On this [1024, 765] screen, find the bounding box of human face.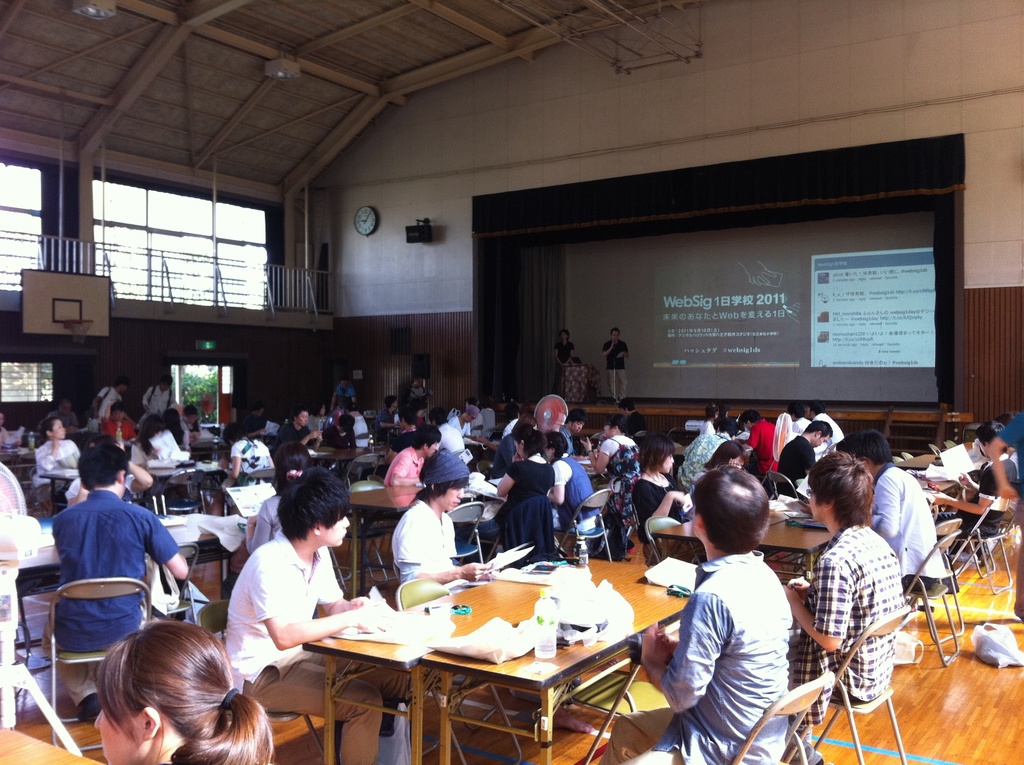
Bounding box: <bbox>572, 421, 585, 431</bbox>.
